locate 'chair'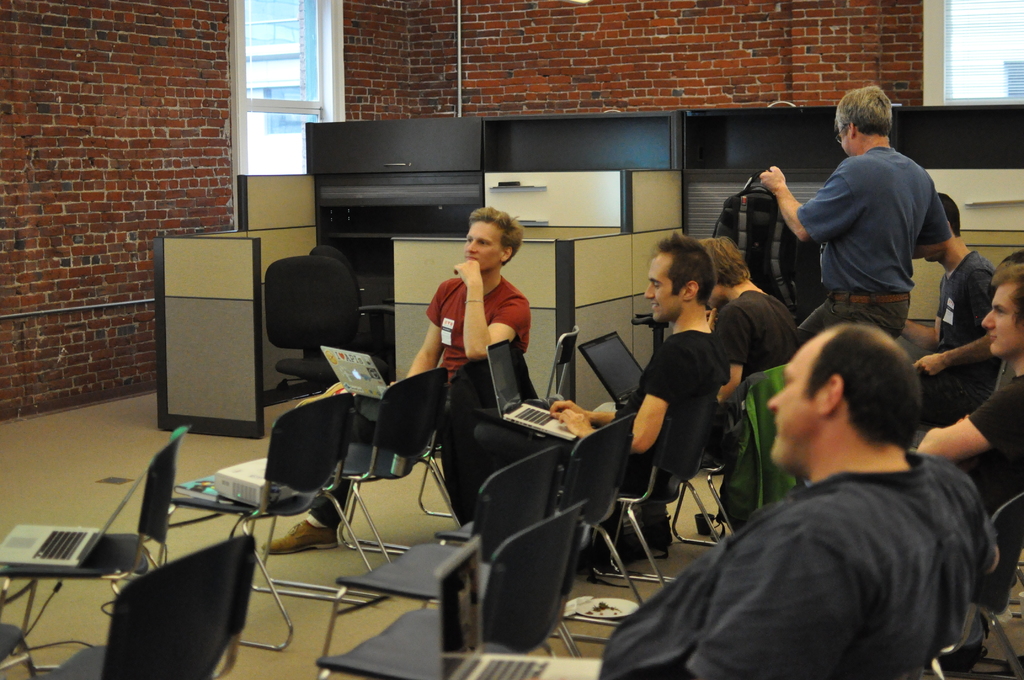
rect(416, 358, 500, 513)
